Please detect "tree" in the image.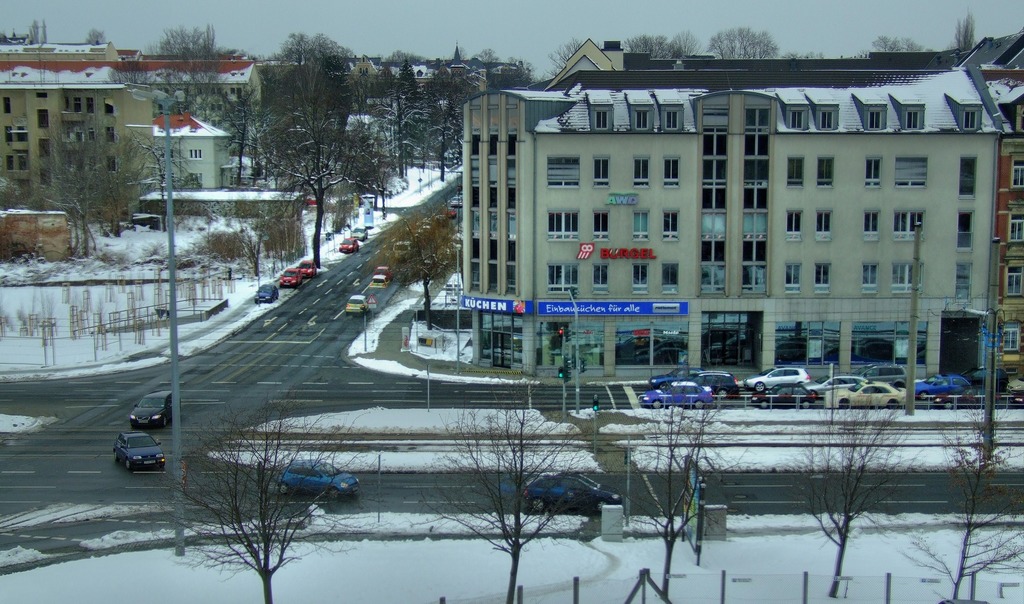
610 389 754 601.
